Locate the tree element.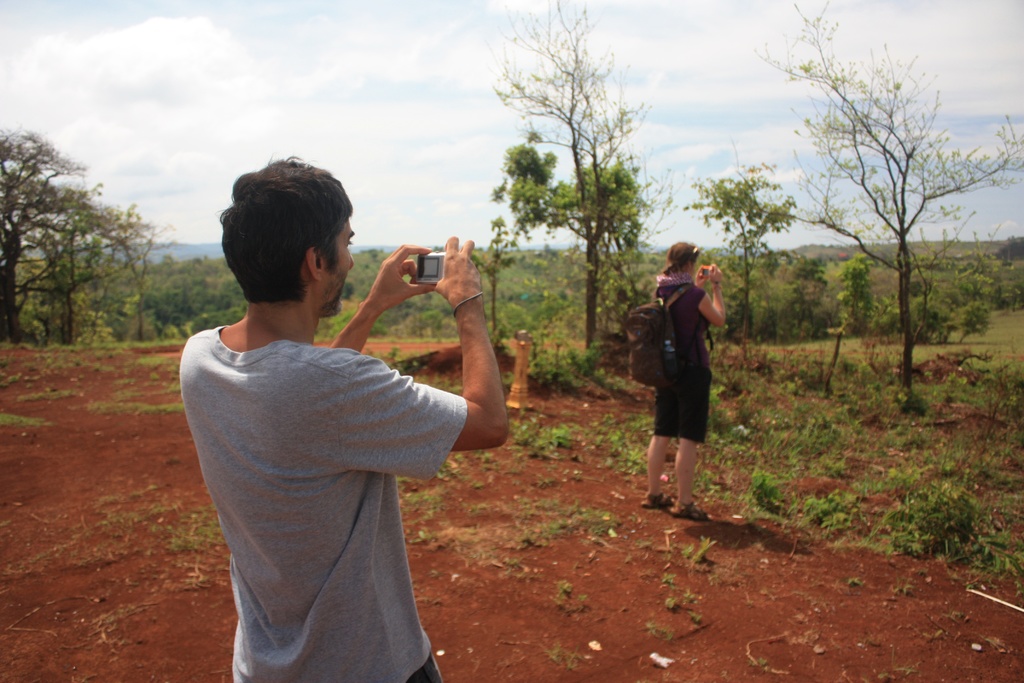
Element bbox: 996 233 1023 261.
